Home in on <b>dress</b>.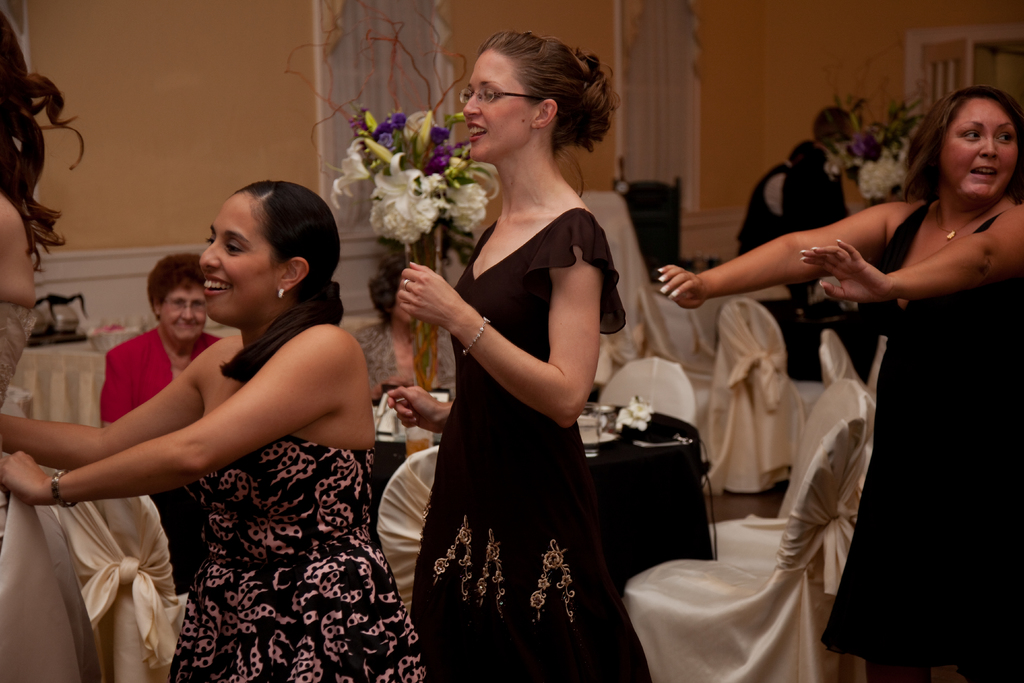
Homed in at {"left": 409, "top": 210, "right": 650, "bottom": 682}.
